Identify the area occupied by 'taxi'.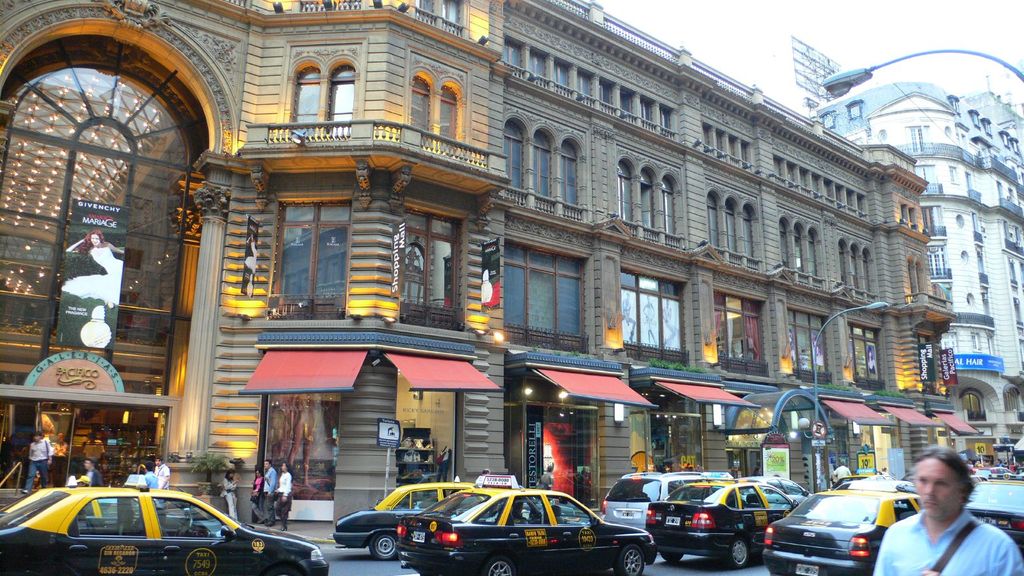
Area: rect(967, 474, 1023, 551).
